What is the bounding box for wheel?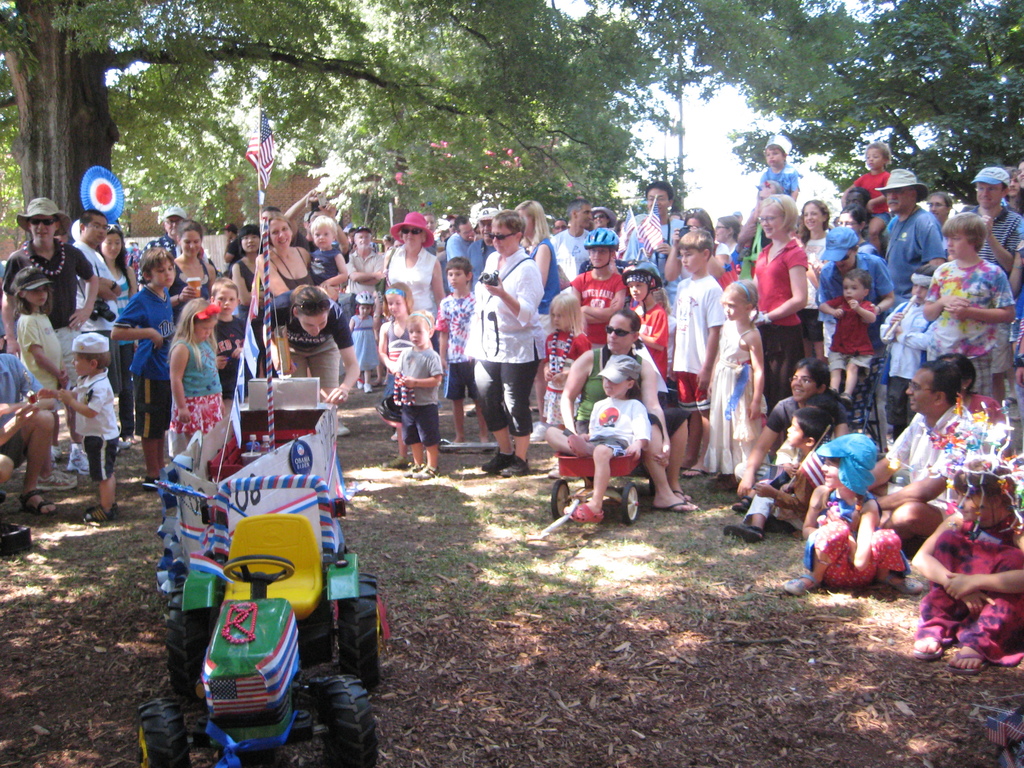
(x1=288, y1=600, x2=341, y2=665).
